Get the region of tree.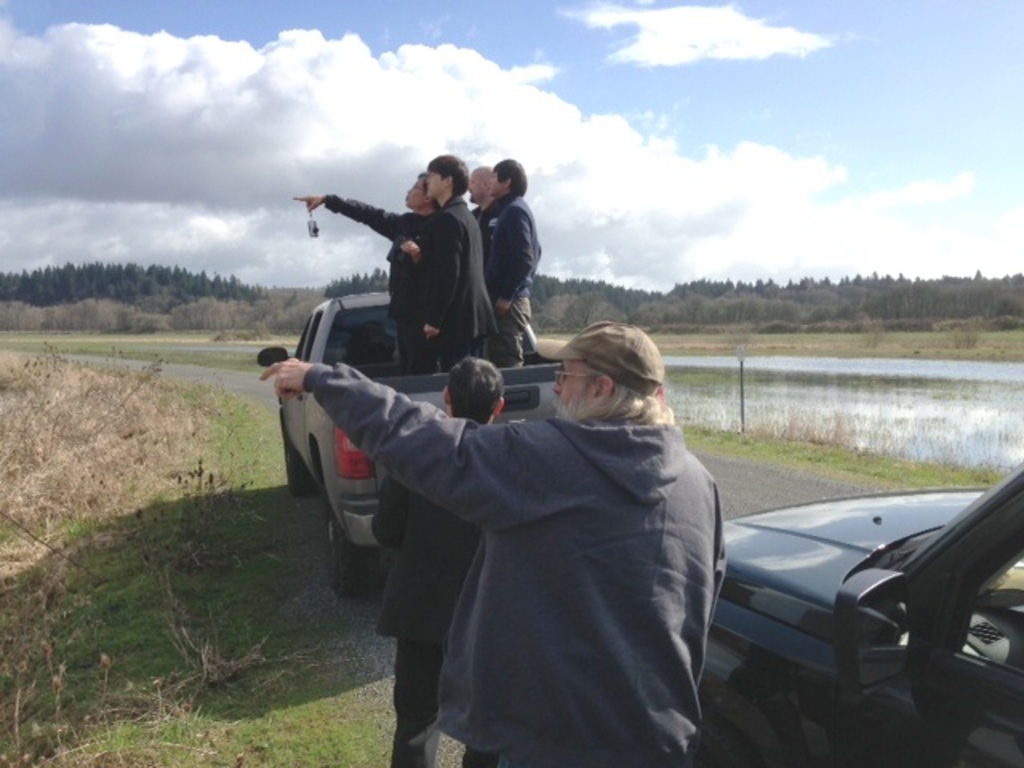
[left=669, top=275, right=1022, bottom=296].
